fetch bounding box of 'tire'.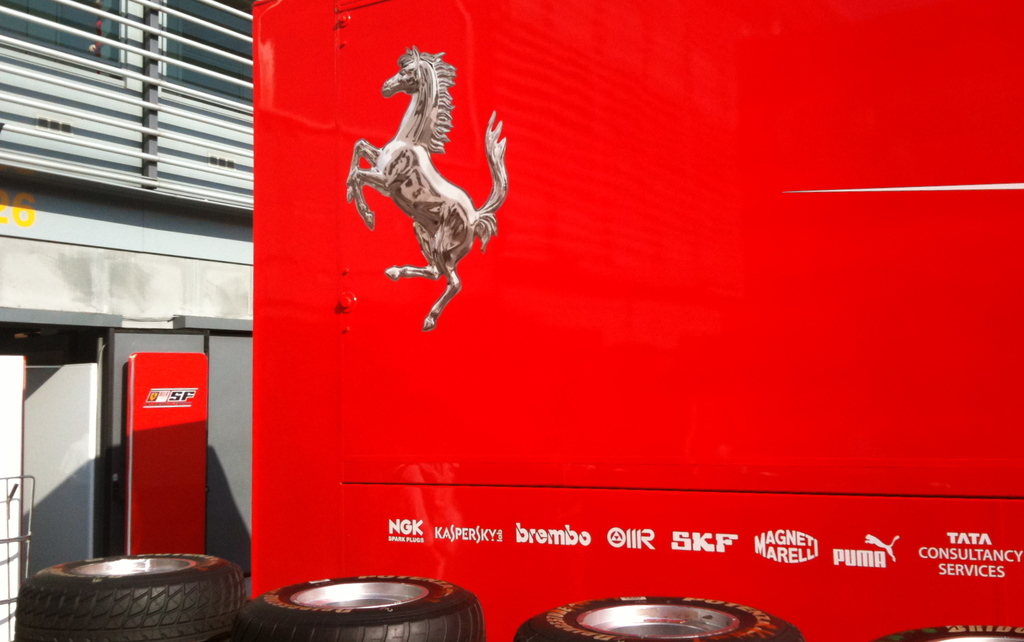
Bbox: bbox=(867, 620, 1023, 641).
